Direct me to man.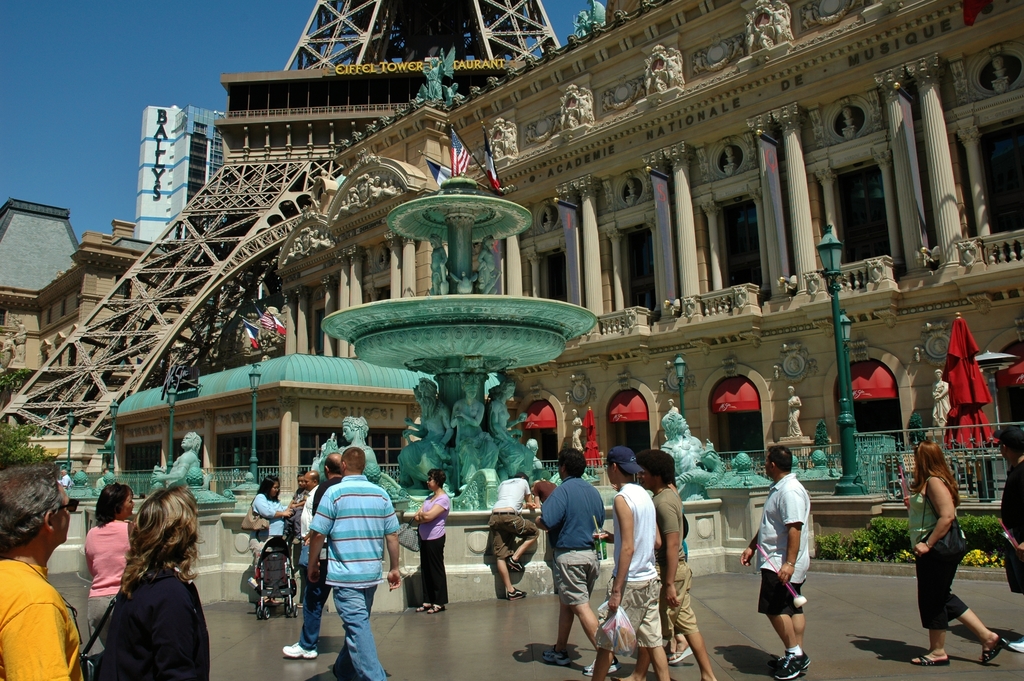
Direction: rect(151, 431, 202, 488).
